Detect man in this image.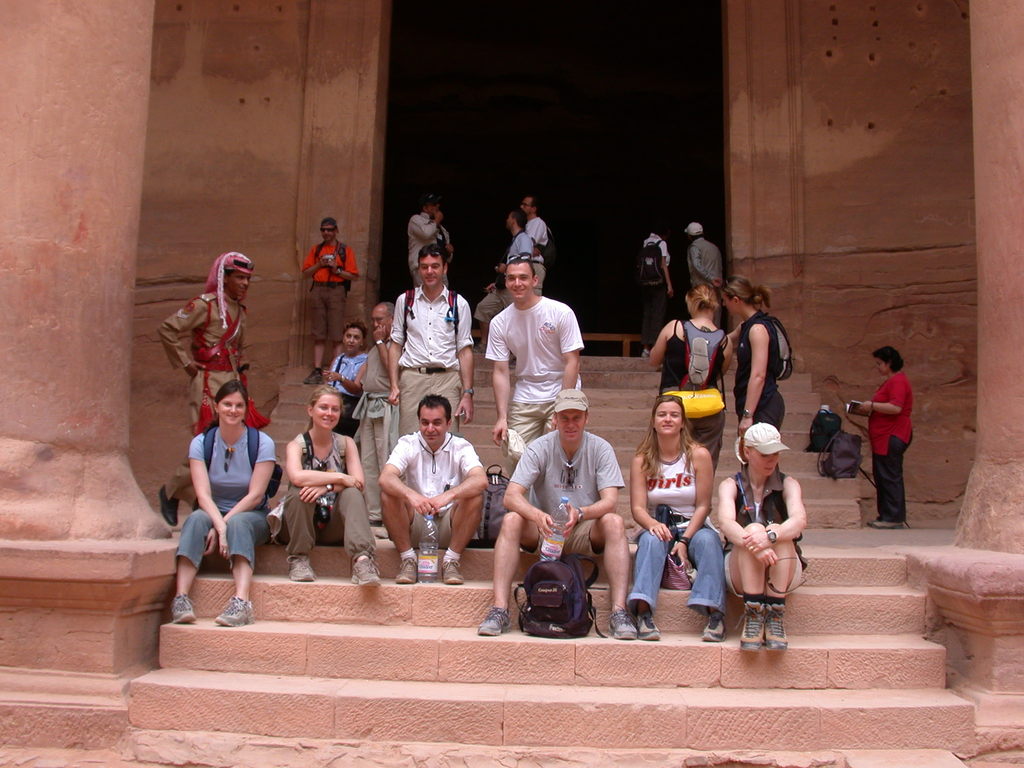
Detection: x1=470, y1=207, x2=534, y2=353.
